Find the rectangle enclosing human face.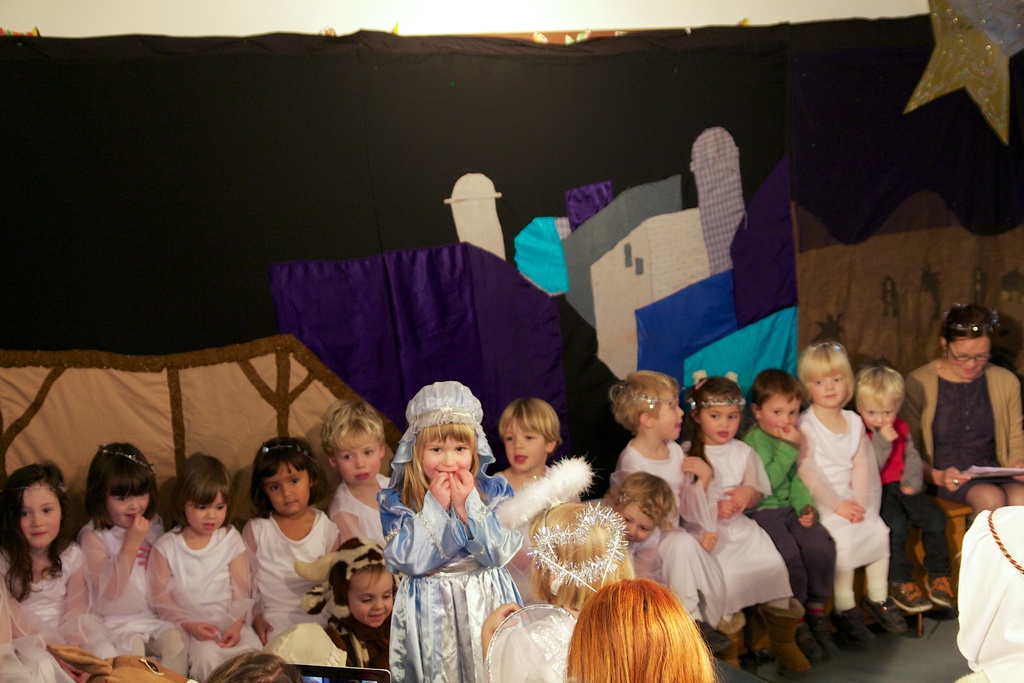
l=422, t=438, r=473, b=479.
